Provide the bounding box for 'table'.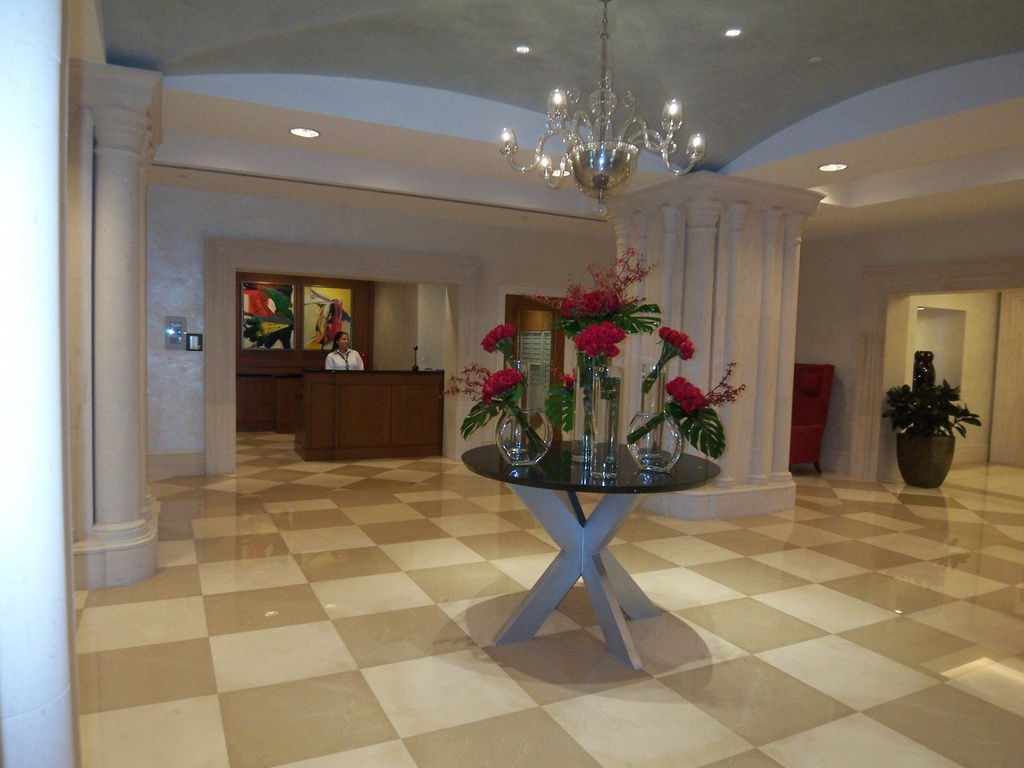
(296, 364, 445, 455).
